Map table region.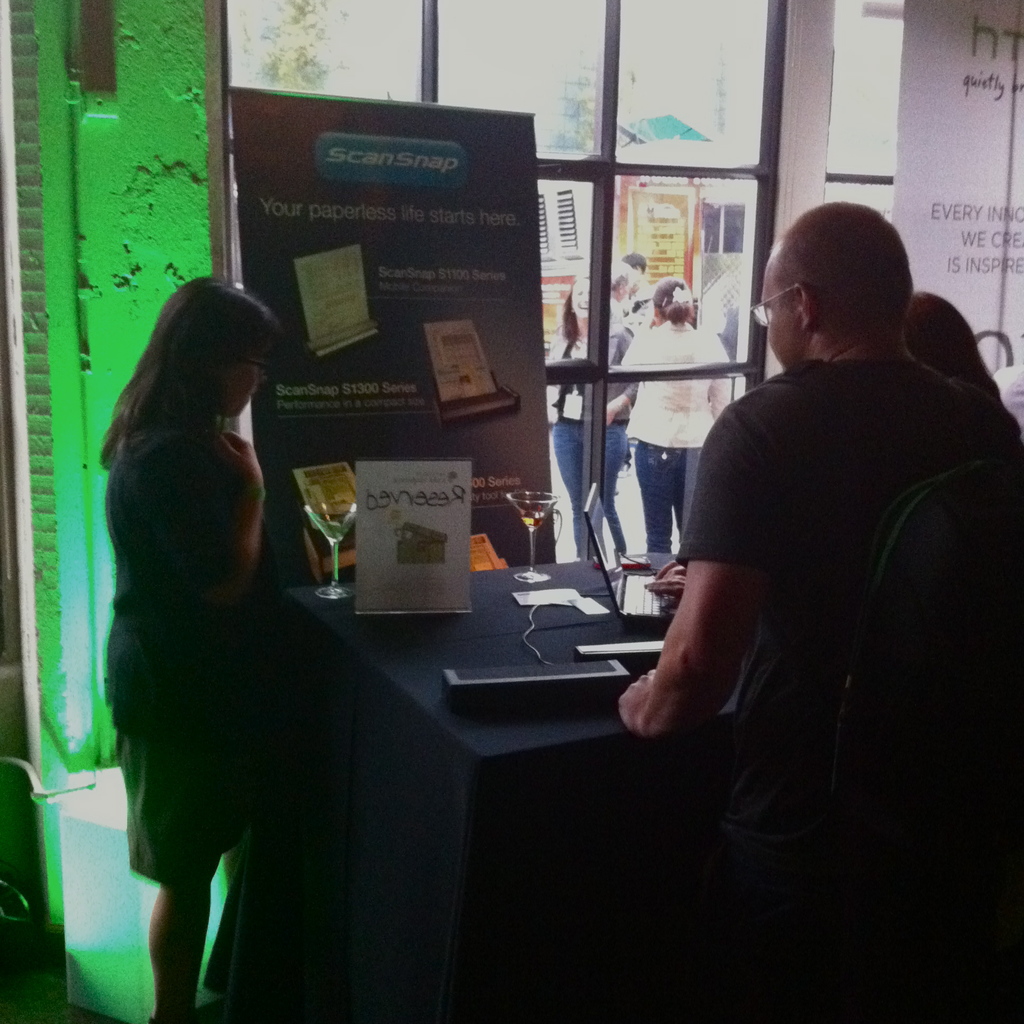
Mapped to 209 451 772 952.
